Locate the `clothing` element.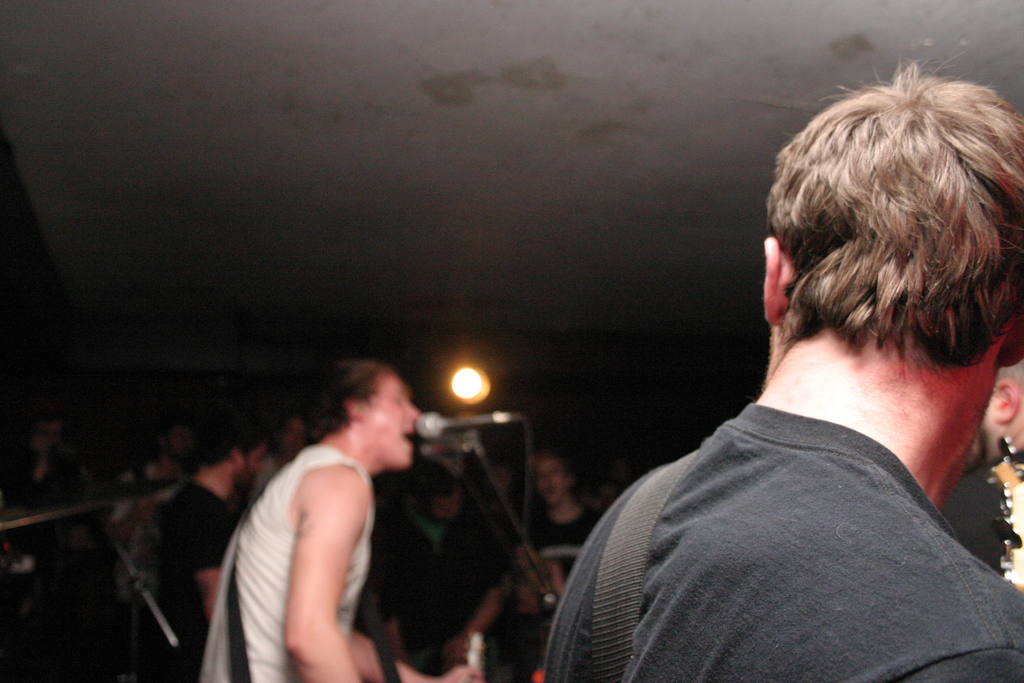
Element bbox: l=945, t=463, r=1023, b=590.
